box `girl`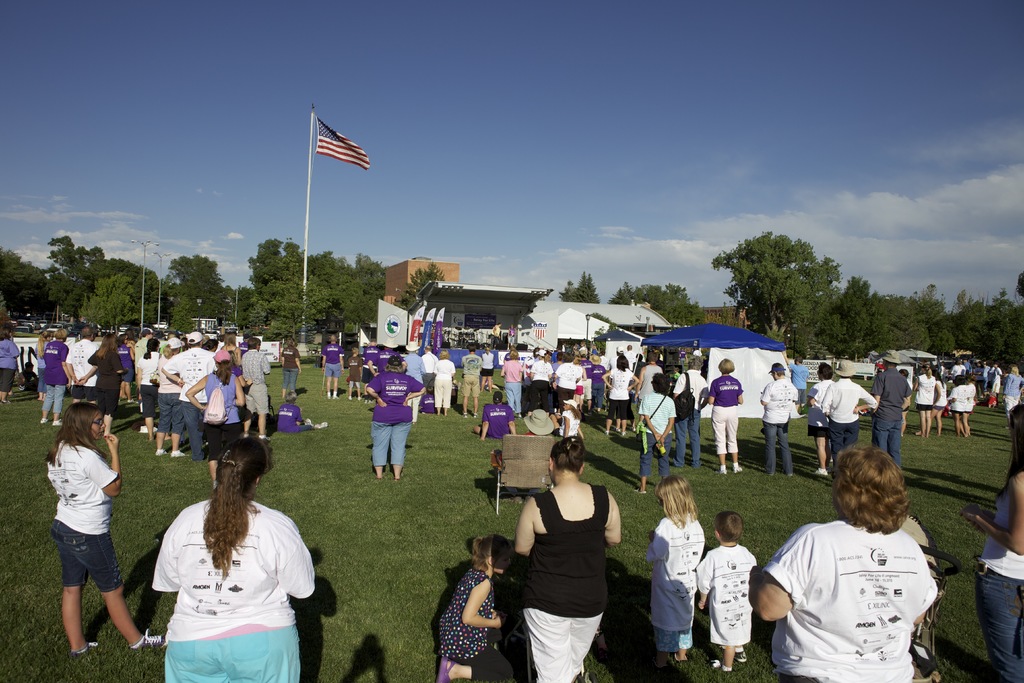
757:461:925:682
